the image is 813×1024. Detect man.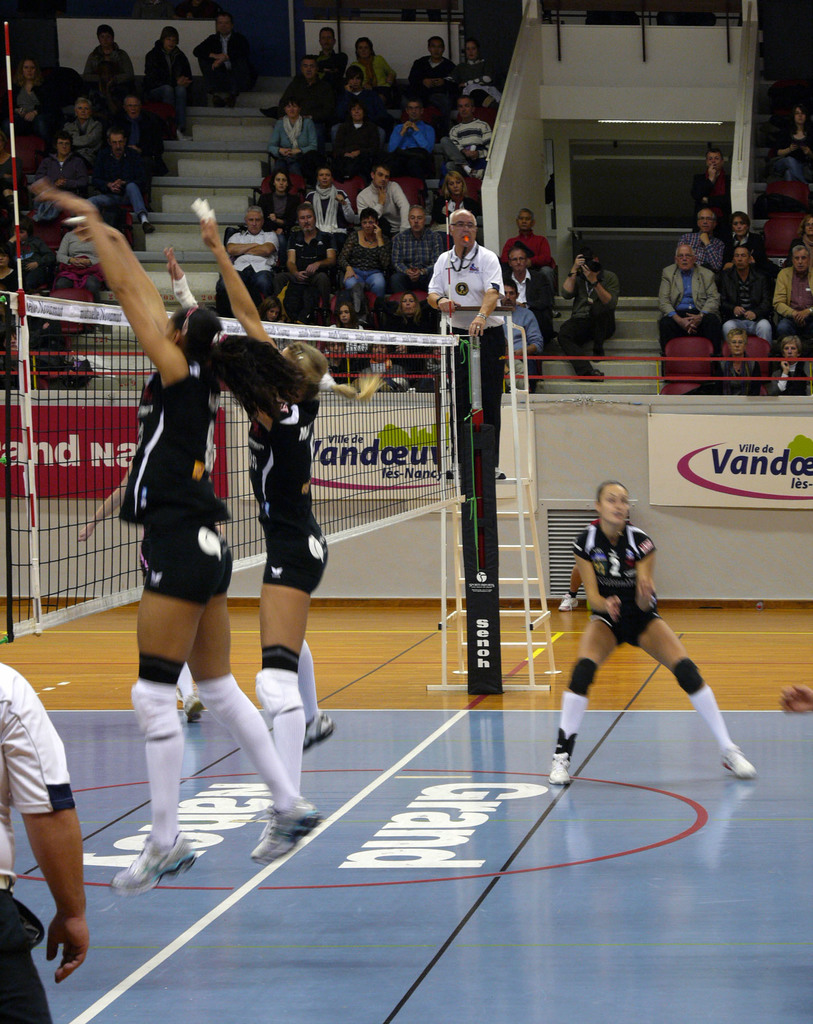
Detection: (left=82, top=24, right=133, bottom=95).
